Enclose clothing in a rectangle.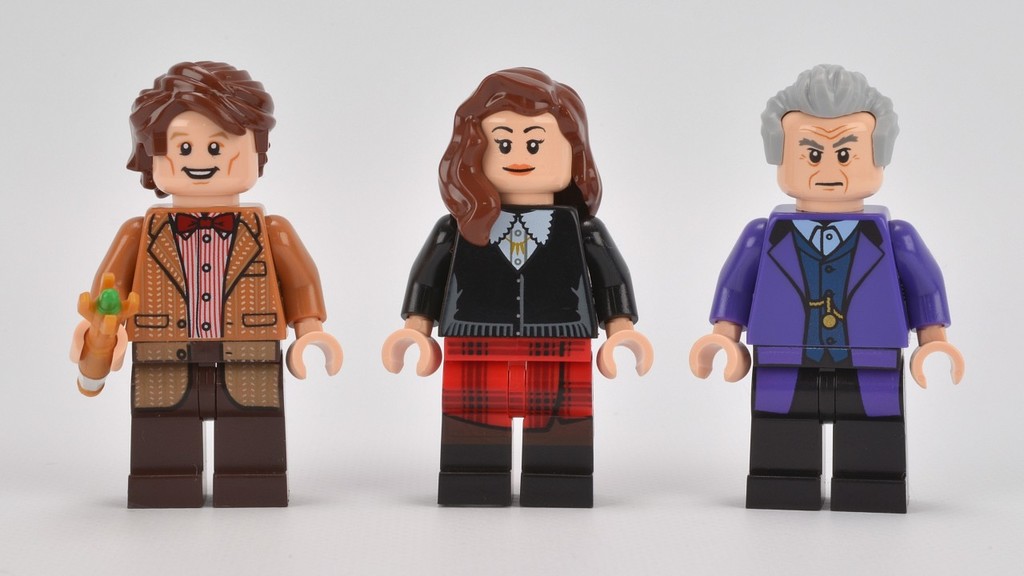
rect(73, 197, 328, 506).
